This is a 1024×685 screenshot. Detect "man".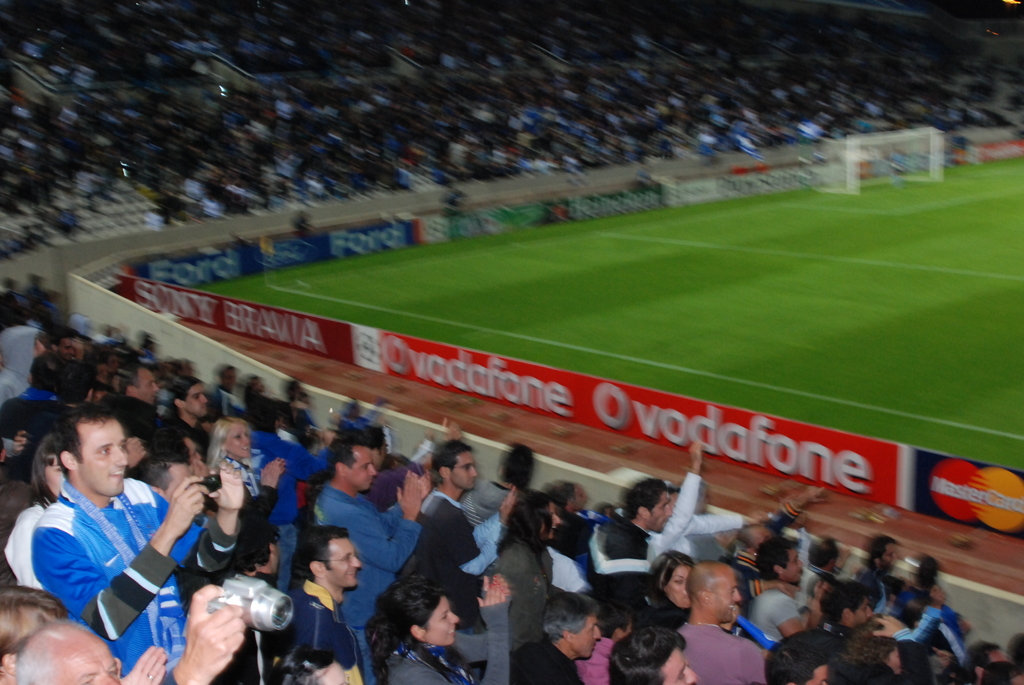
l=799, t=532, r=841, b=597.
